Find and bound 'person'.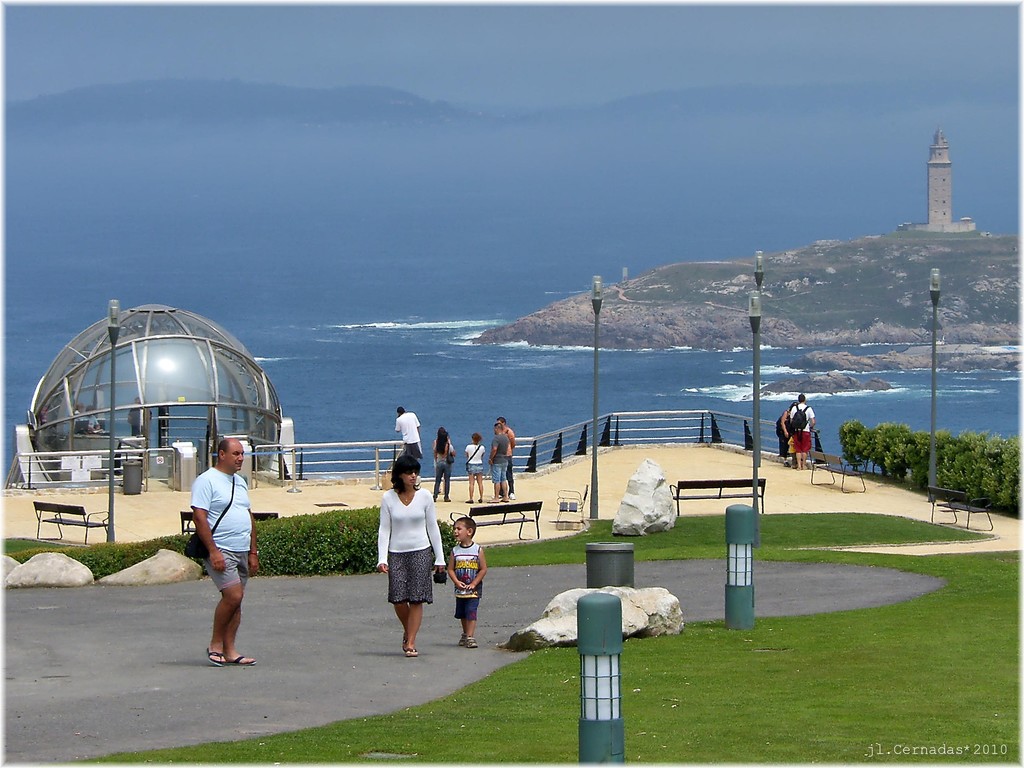
Bound: bbox=[787, 392, 815, 471].
